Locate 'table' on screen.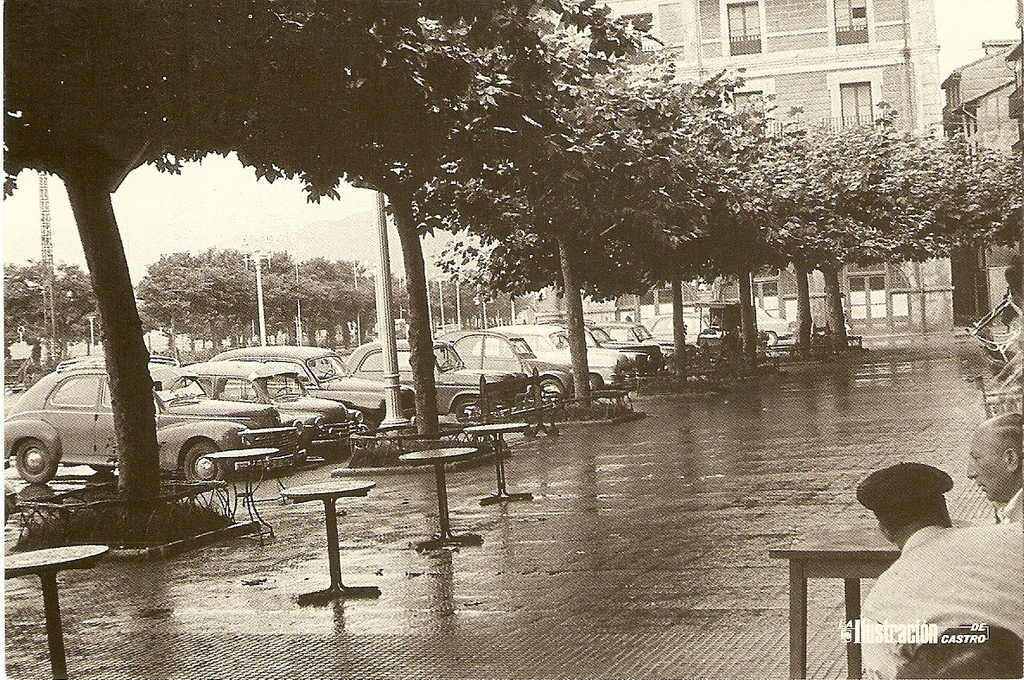
On screen at Rect(277, 481, 376, 598).
